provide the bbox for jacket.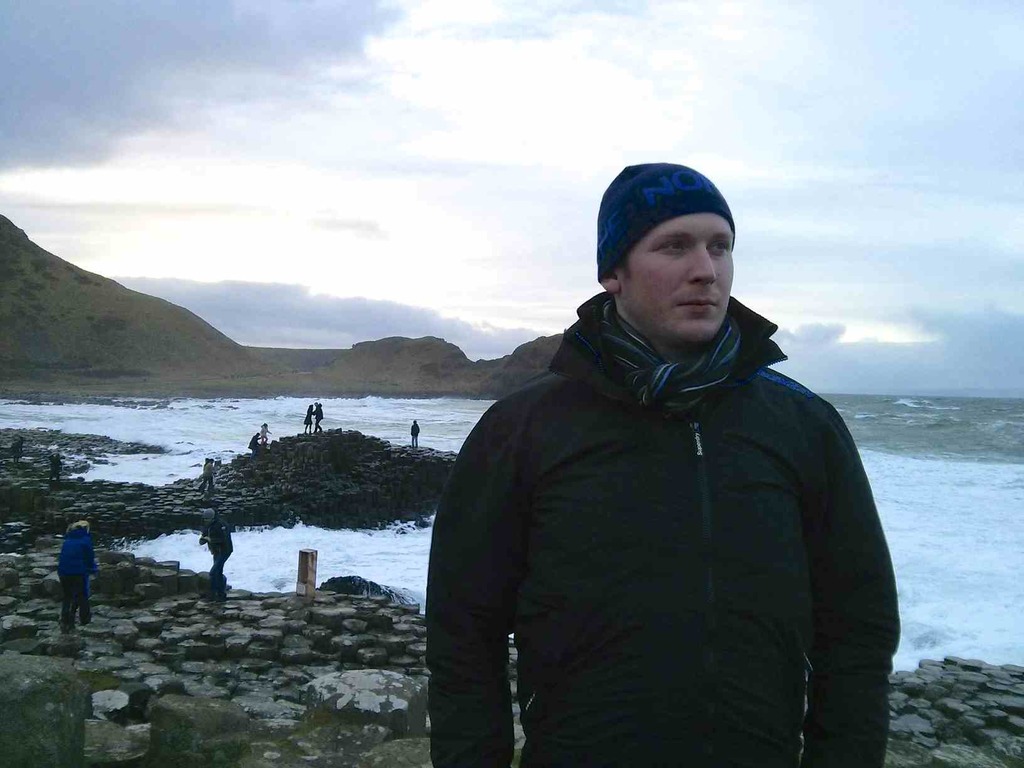
select_region(54, 522, 95, 579).
